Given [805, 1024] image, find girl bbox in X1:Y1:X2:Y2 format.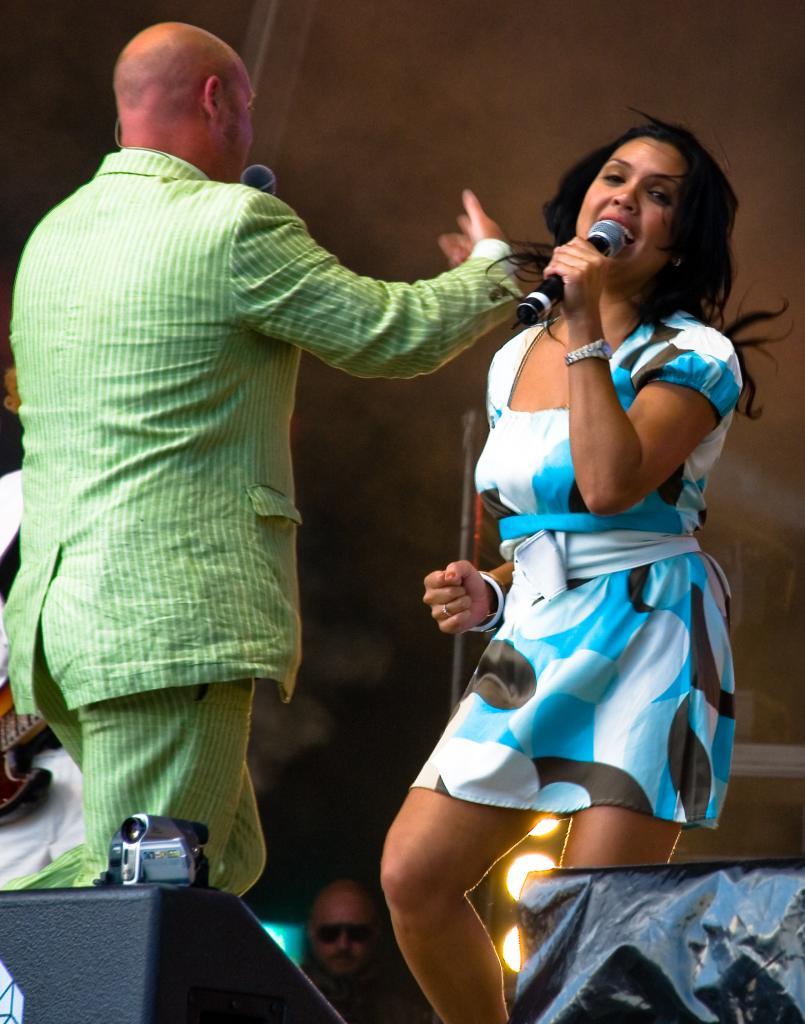
367:112:737:1023.
